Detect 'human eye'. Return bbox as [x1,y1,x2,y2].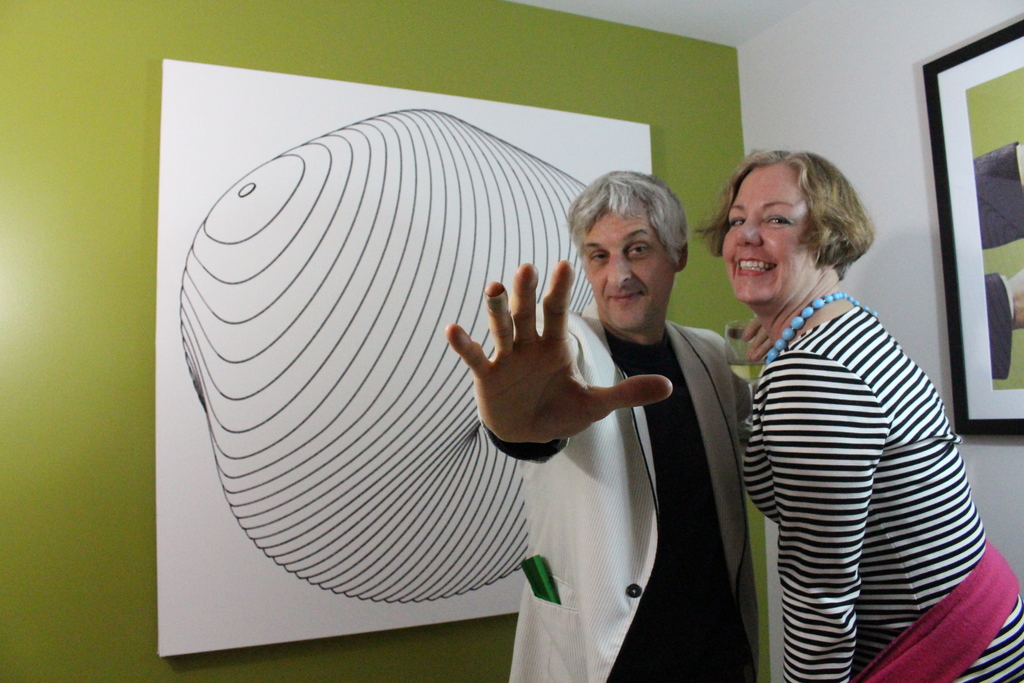
[621,239,659,265].
